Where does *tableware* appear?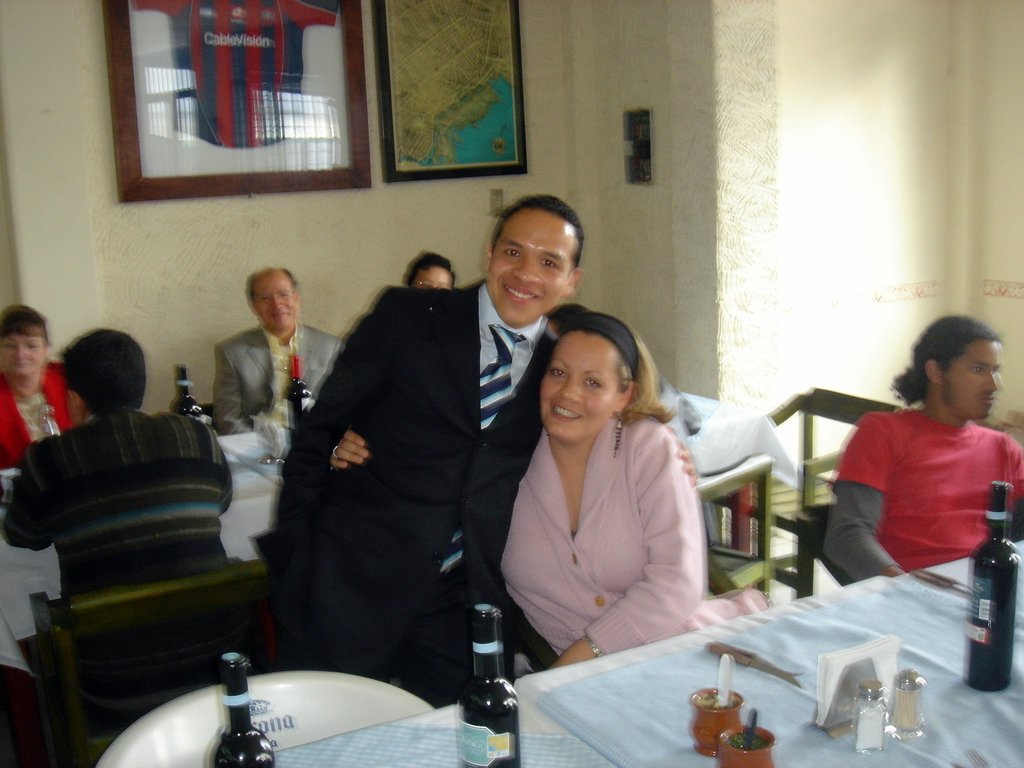
Appears at (889, 666, 927, 739).
